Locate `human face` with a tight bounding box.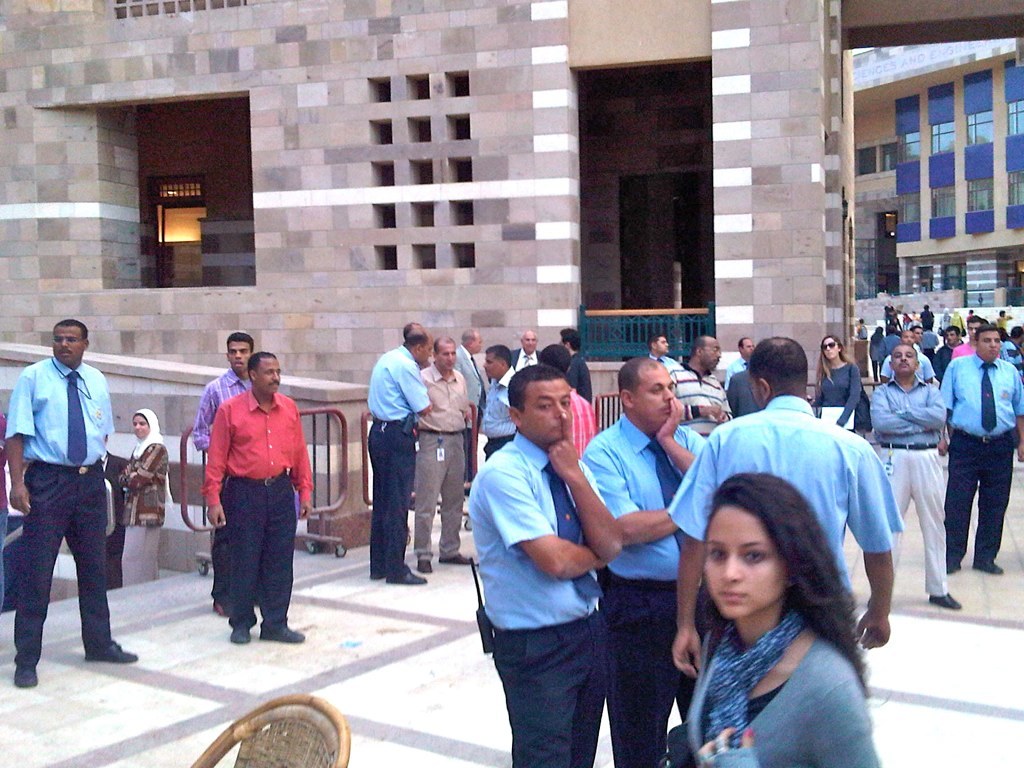
<bbox>744, 333, 803, 401</bbox>.
